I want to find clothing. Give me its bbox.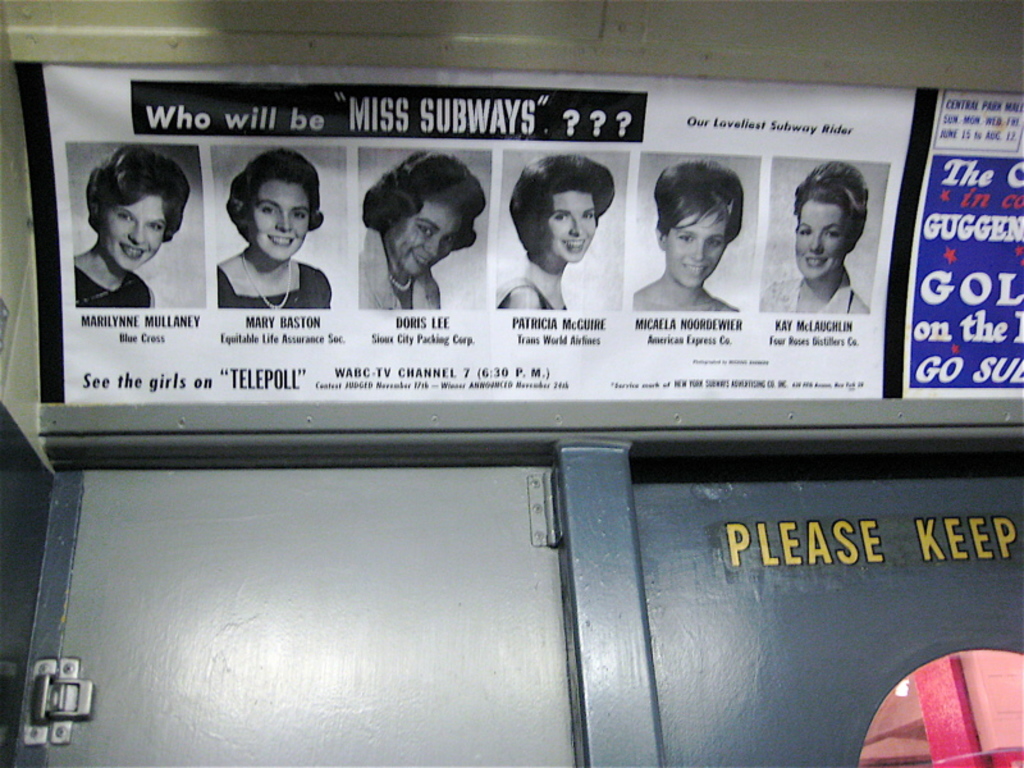
(493, 275, 571, 311).
